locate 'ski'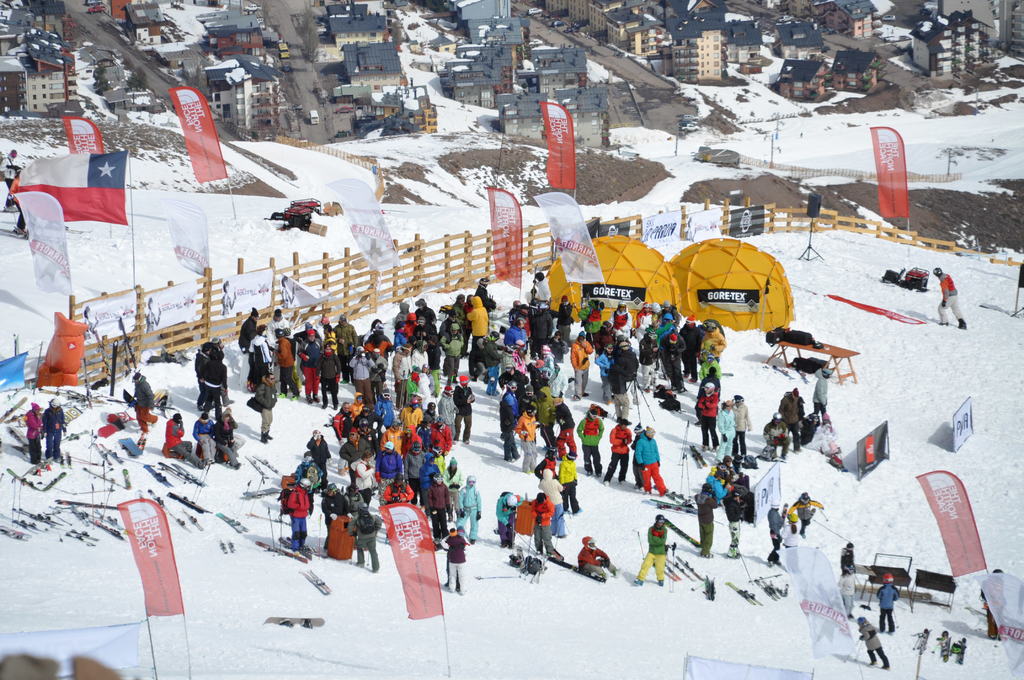
{"left": 216, "top": 512, "right": 253, "bottom": 535}
